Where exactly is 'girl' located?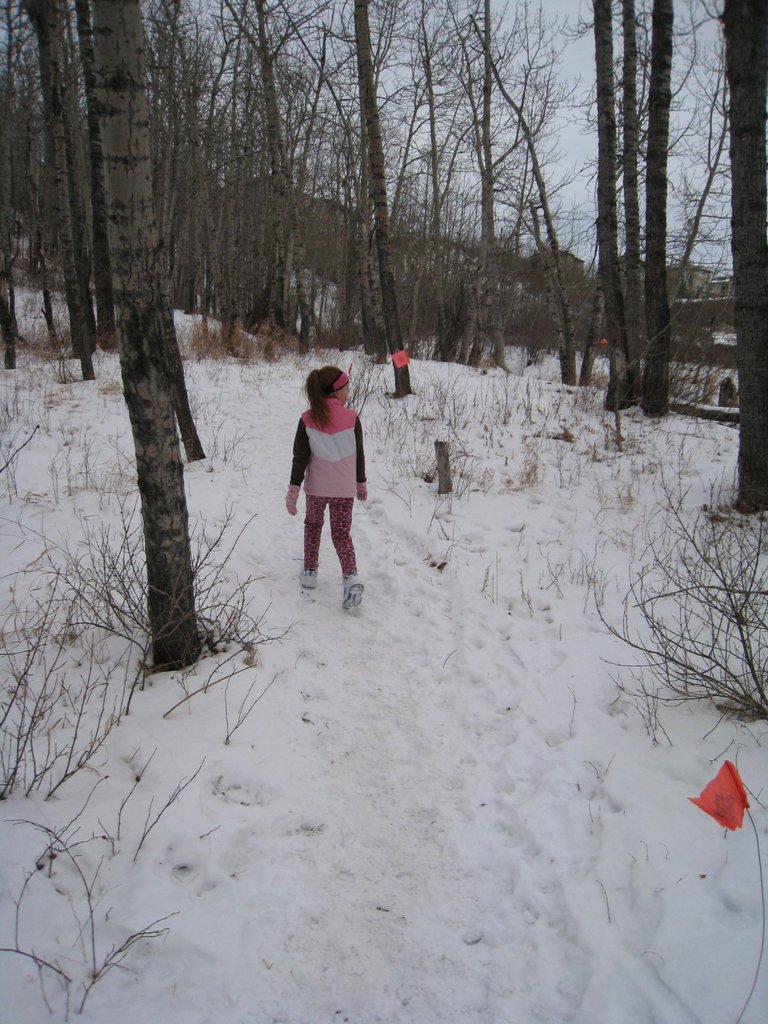
Its bounding box is crop(285, 369, 367, 608).
